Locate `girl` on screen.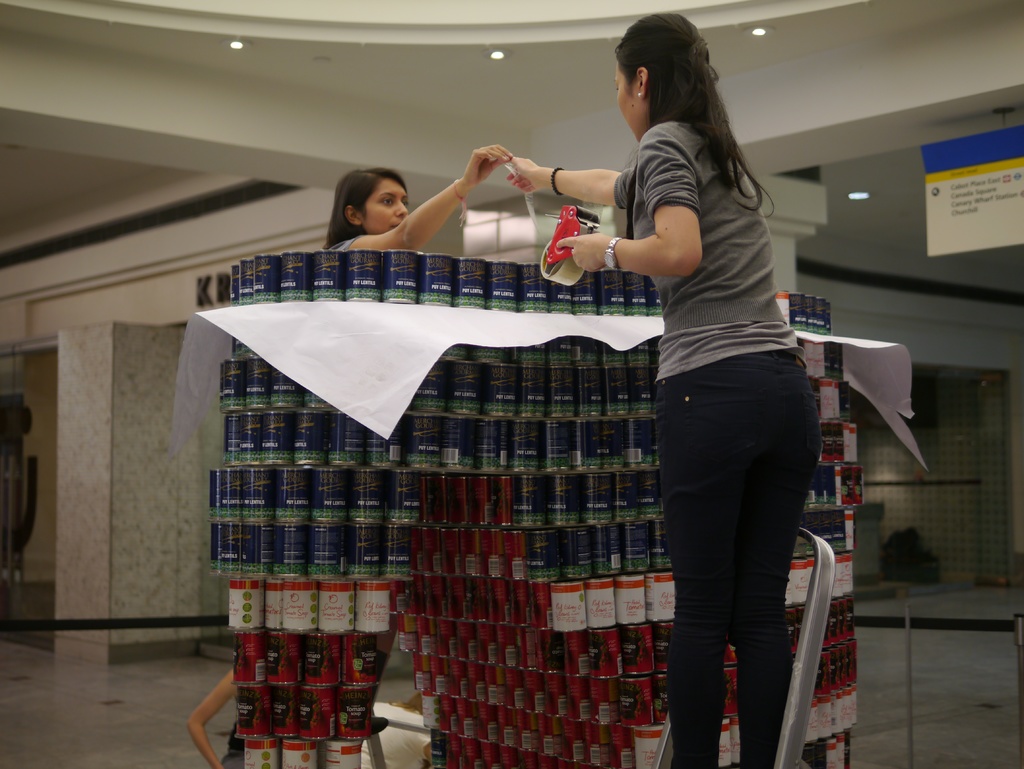
On screen at 508, 6, 828, 768.
